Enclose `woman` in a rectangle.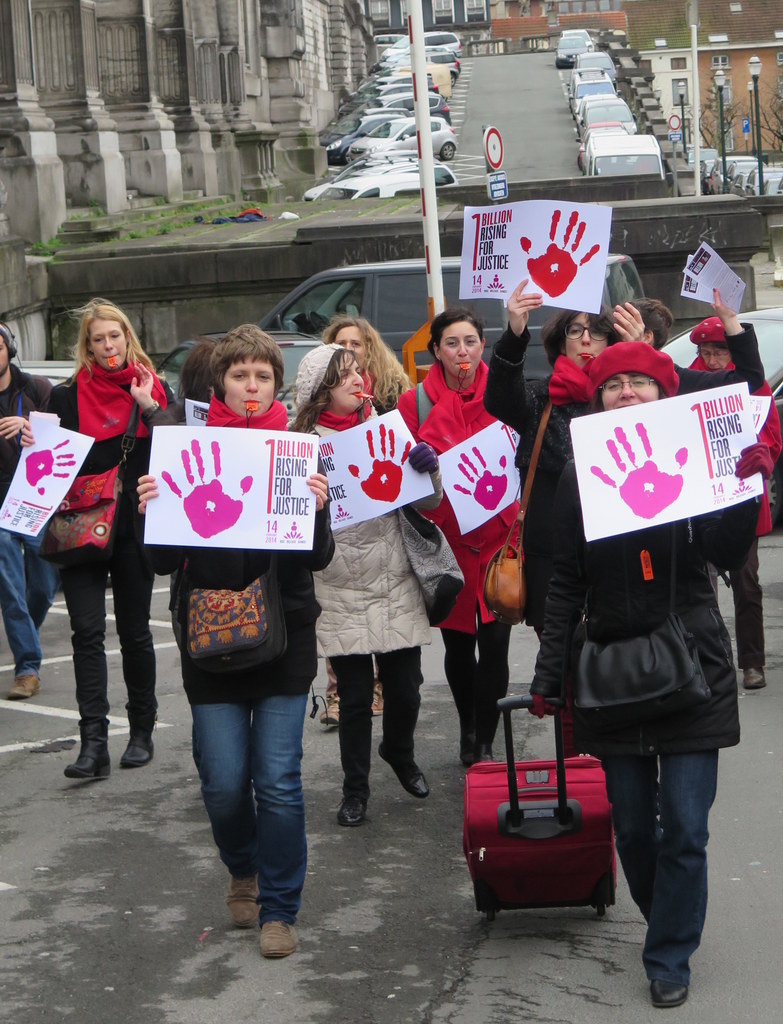
bbox=[481, 279, 649, 765].
